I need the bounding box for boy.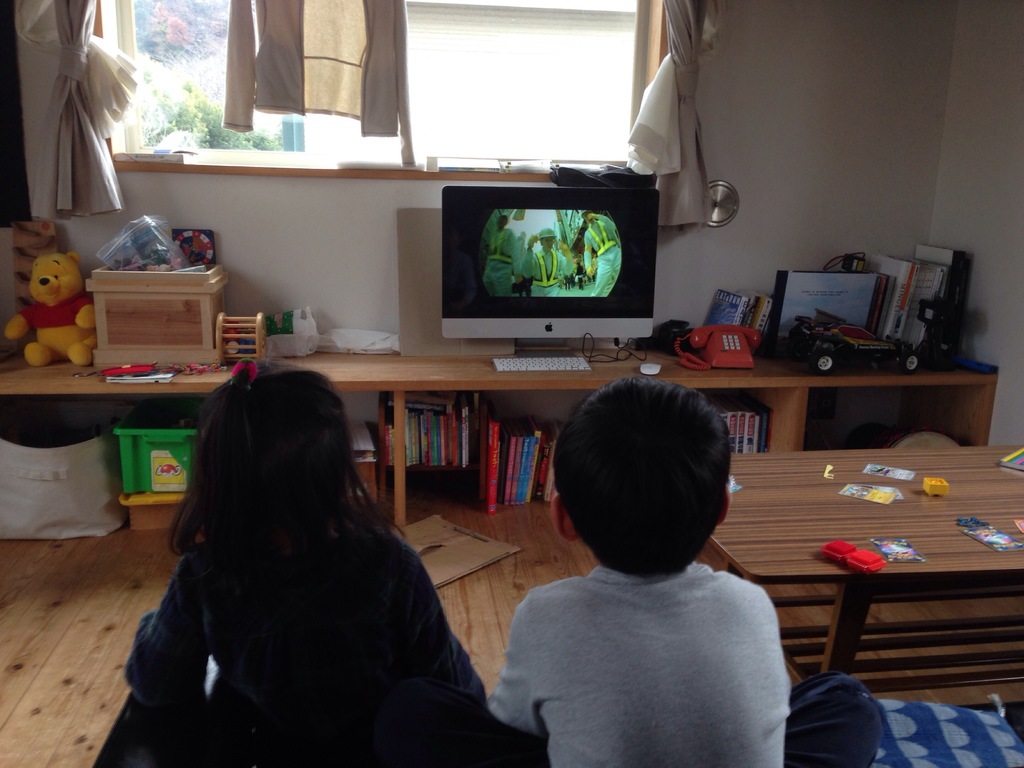
Here it is: (584, 211, 622, 297).
